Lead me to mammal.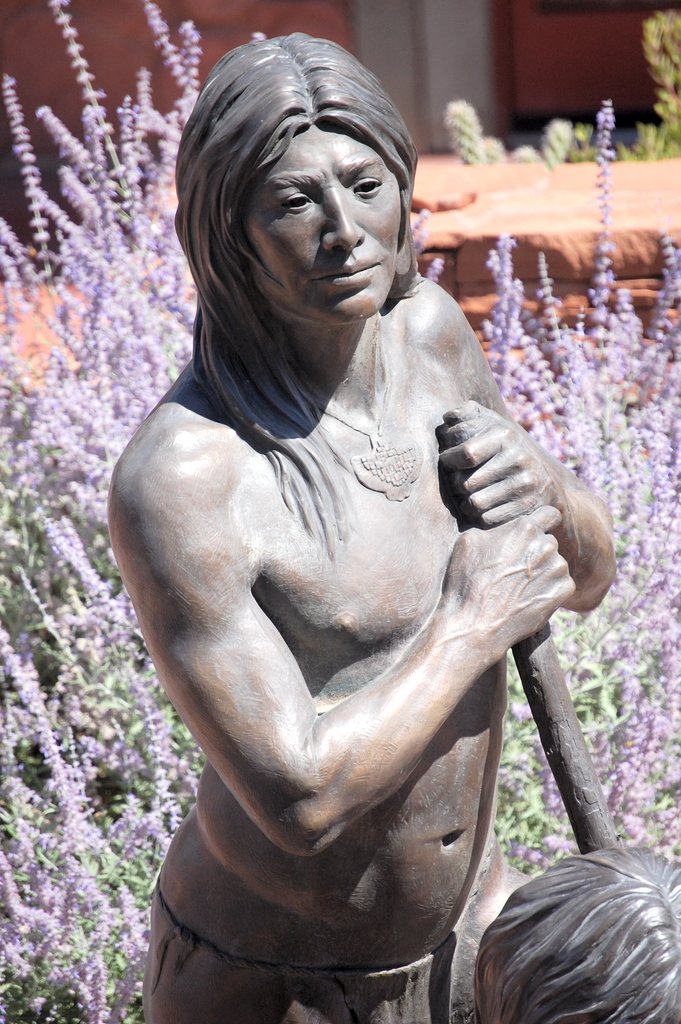
Lead to box(477, 847, 680, 1023).
